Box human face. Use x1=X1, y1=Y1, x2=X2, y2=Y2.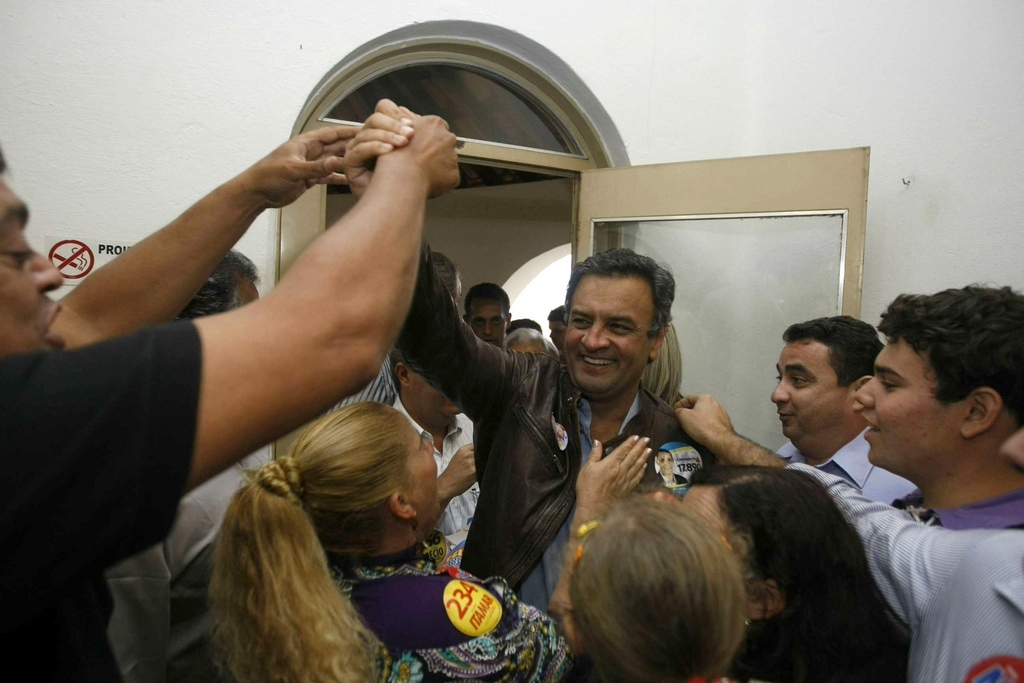
x1=852, y1=335, x2=957, y2=461.
